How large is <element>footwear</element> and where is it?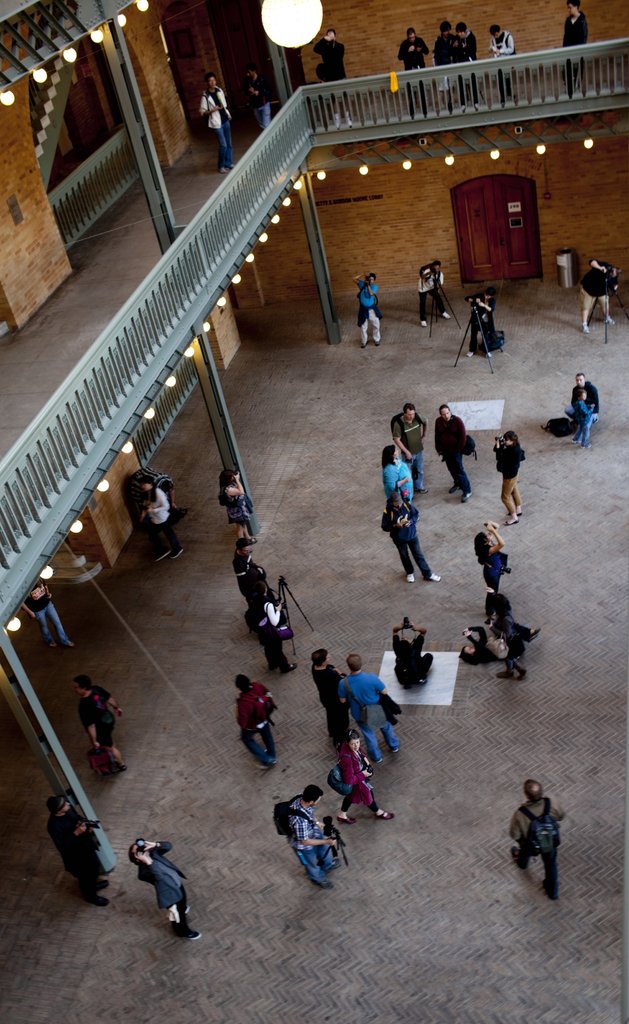
Bounding box: 428, 572, 440, 581.
